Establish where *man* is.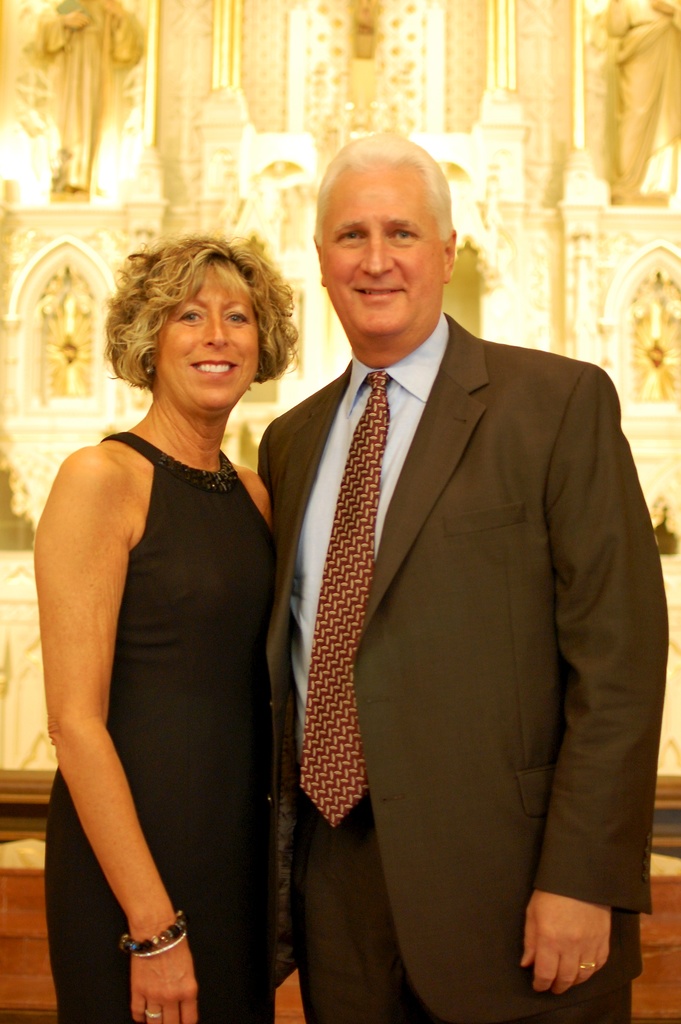
Established at pyautogui.locateOnScreen(224, 141, 648, 1011).
